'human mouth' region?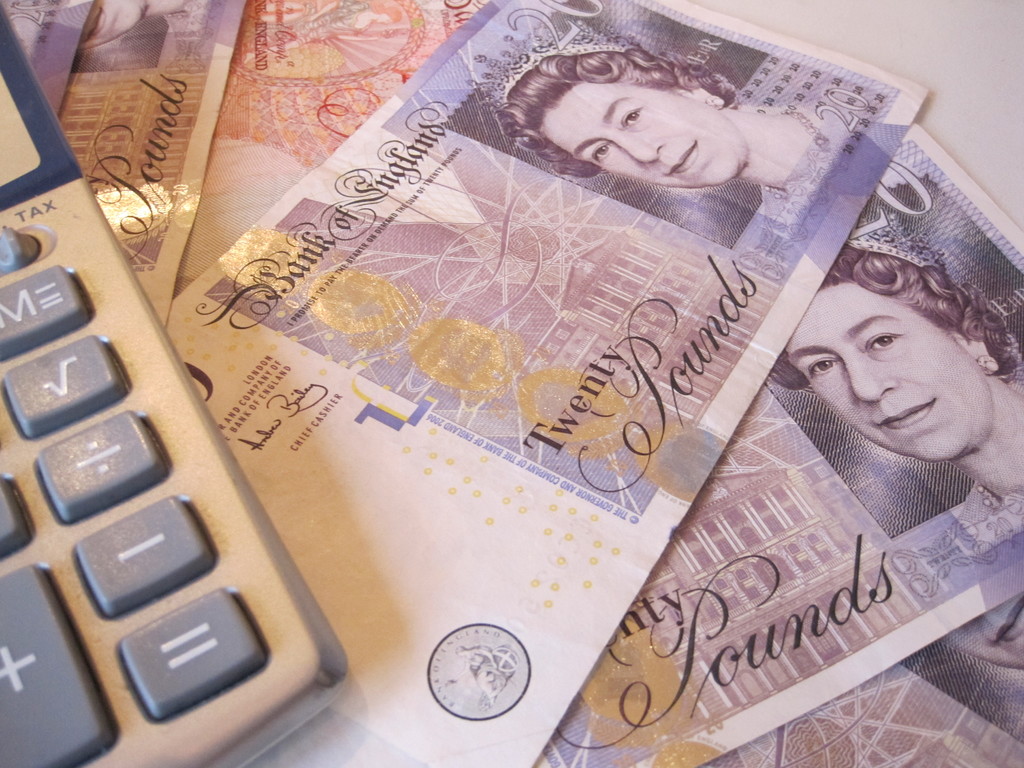
[870,399,934,444]
